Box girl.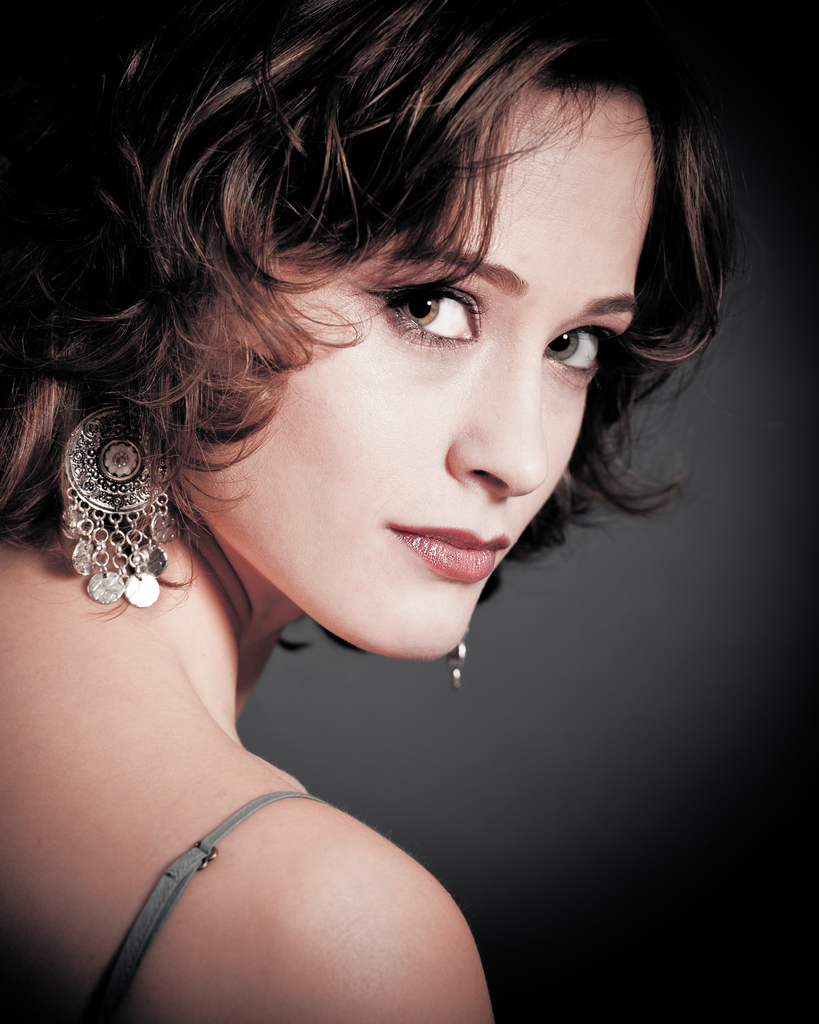
0/0/732/1023.
